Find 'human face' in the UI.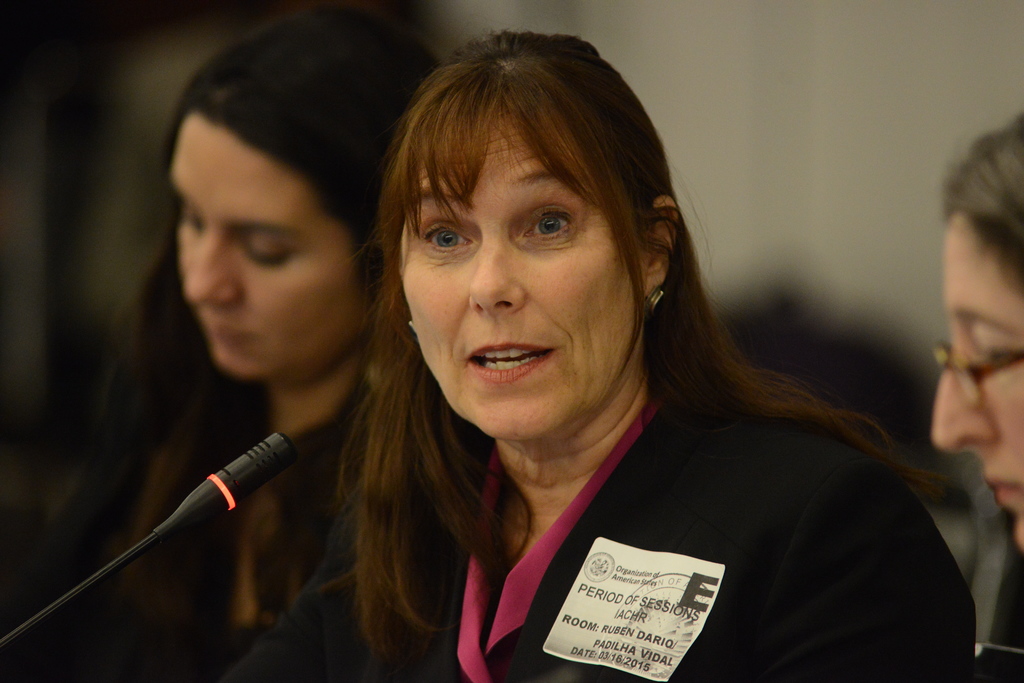
UI element at bbox=[934, 220, 1023, 545].
